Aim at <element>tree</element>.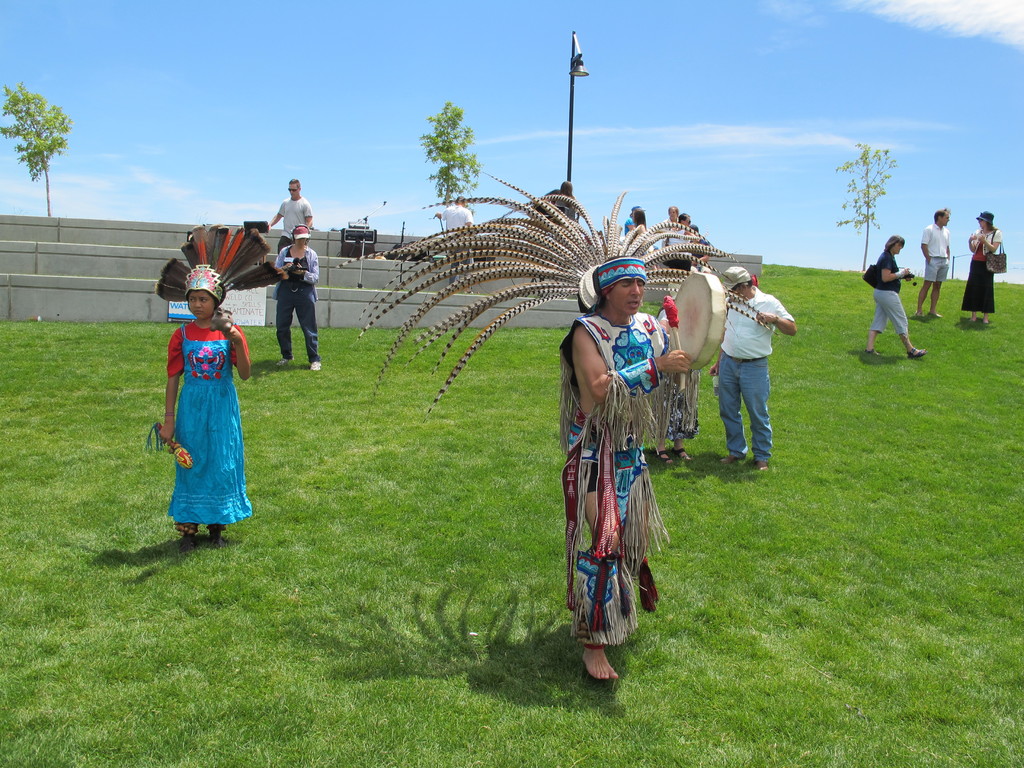
Aimed at 836/140/906/266.
